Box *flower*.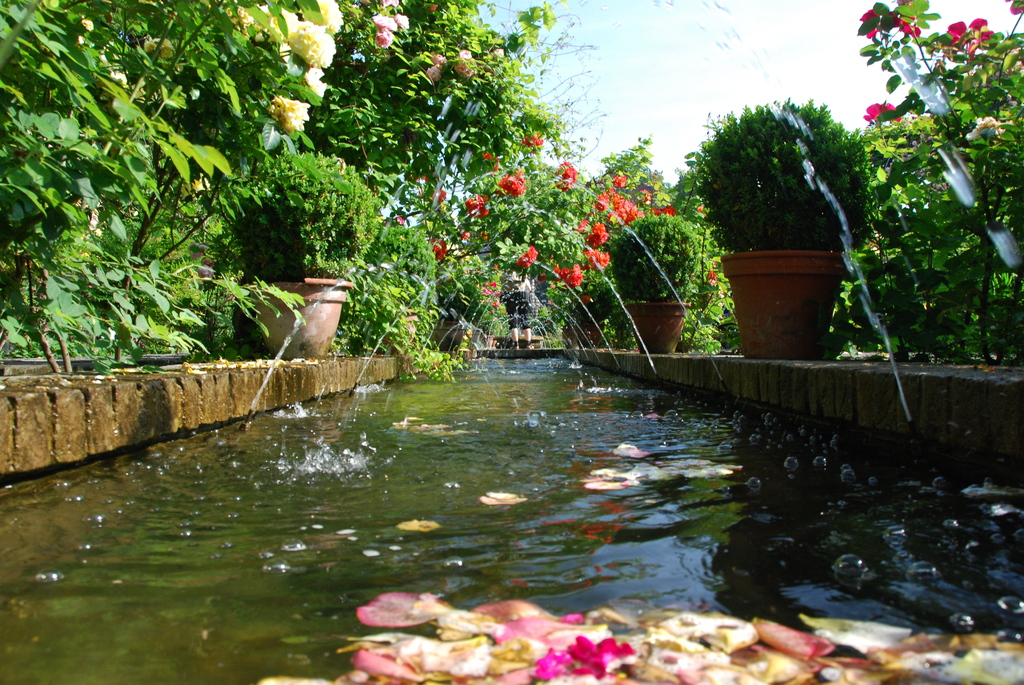
<box>454,45,479,82</box>.
